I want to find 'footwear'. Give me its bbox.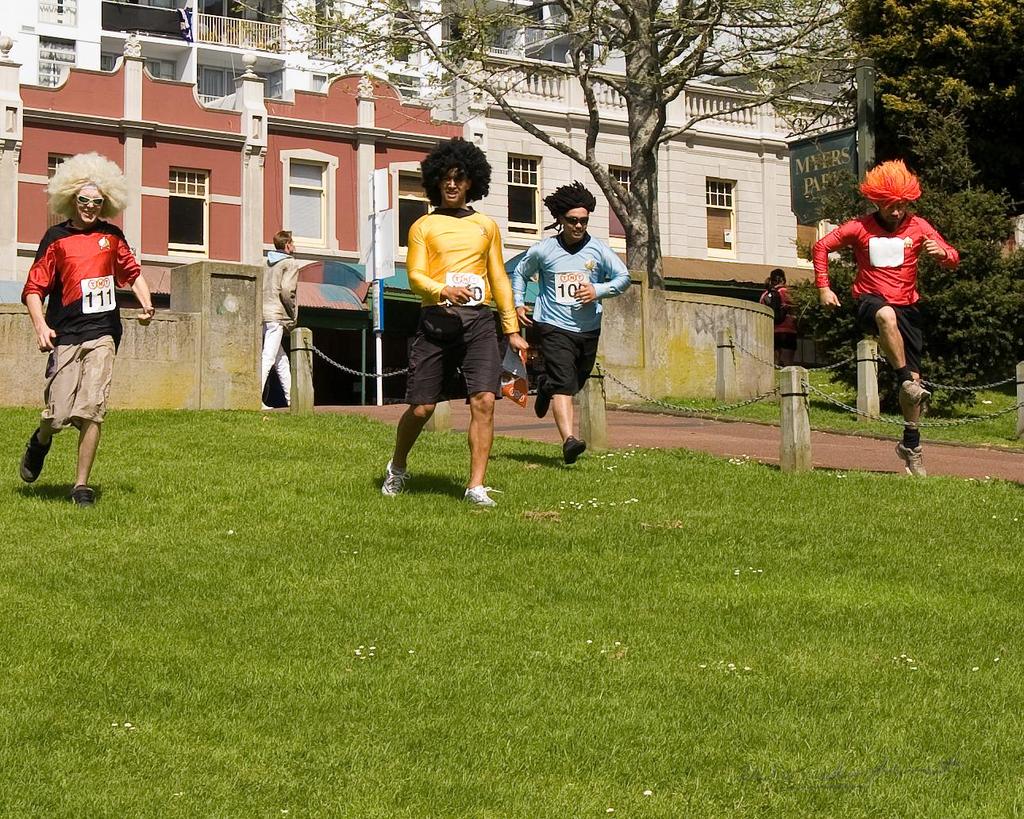
(897,378,934,410).
